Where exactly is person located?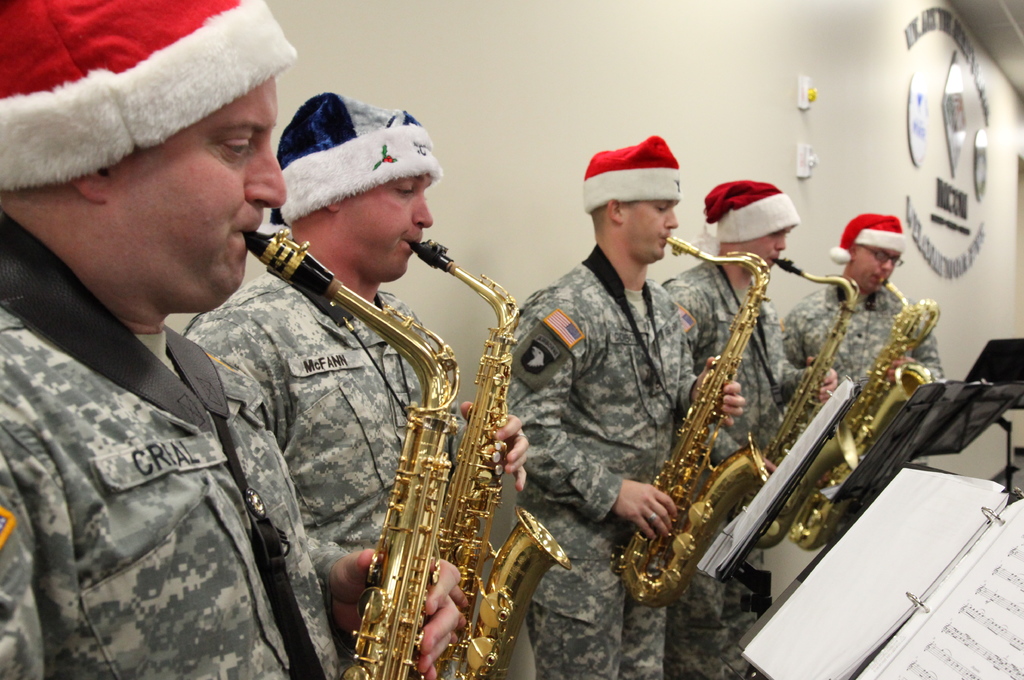
Its bounding box is pyautogui.locateOnScreen(657, 181, 845, 679).
